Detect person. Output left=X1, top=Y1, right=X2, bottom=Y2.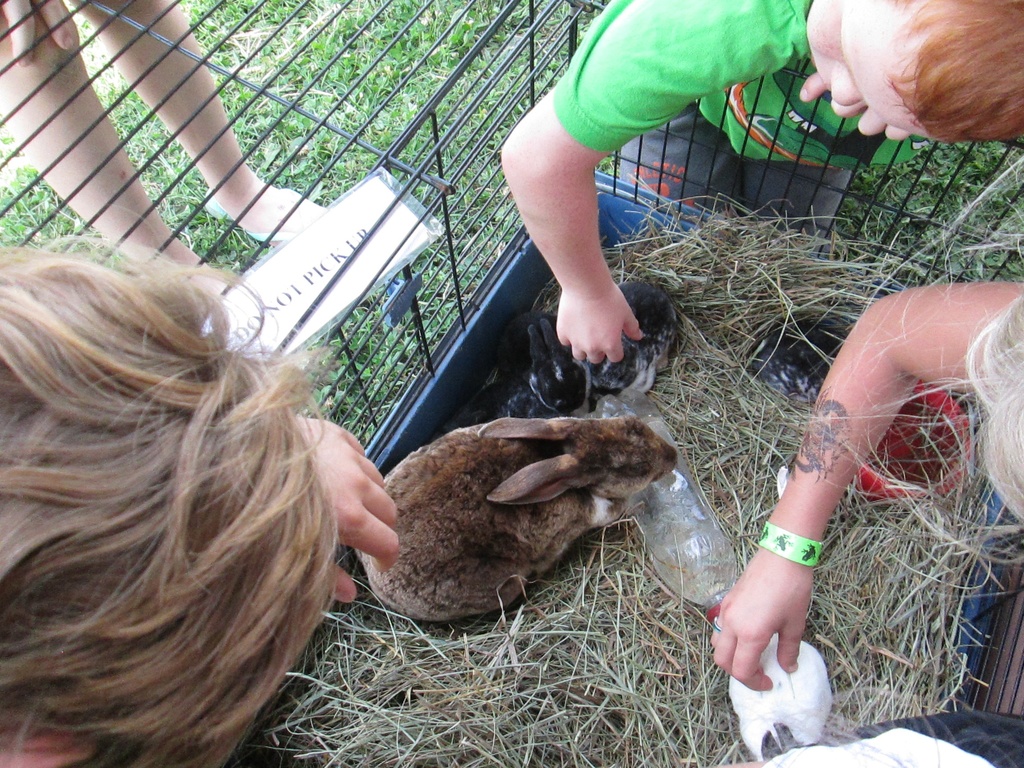
left=497, top=0, right=1023, bottom=365.
